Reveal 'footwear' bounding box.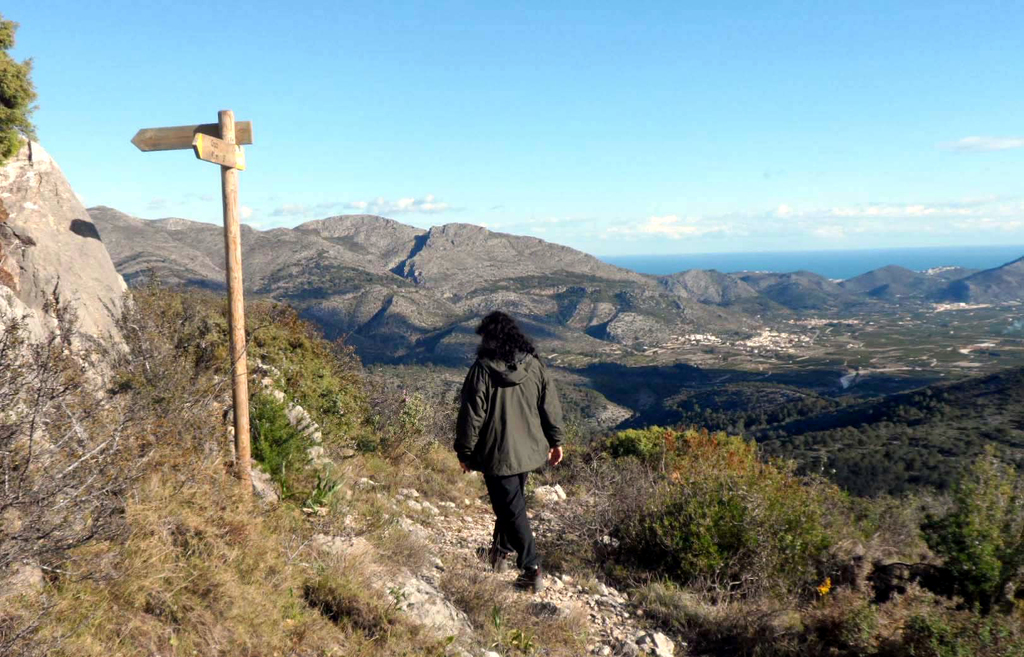
Revealed: x1=504 y1=560 x2=548 y2=596.
